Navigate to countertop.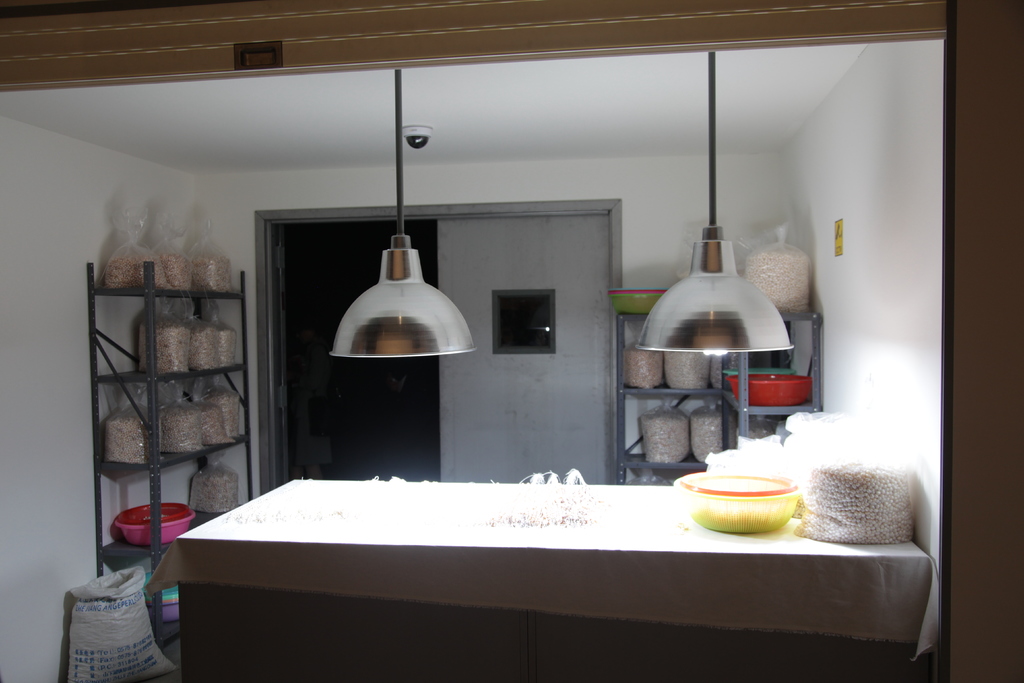
Navigation target: x1=168 y1=479 x2=934 y2=682.
